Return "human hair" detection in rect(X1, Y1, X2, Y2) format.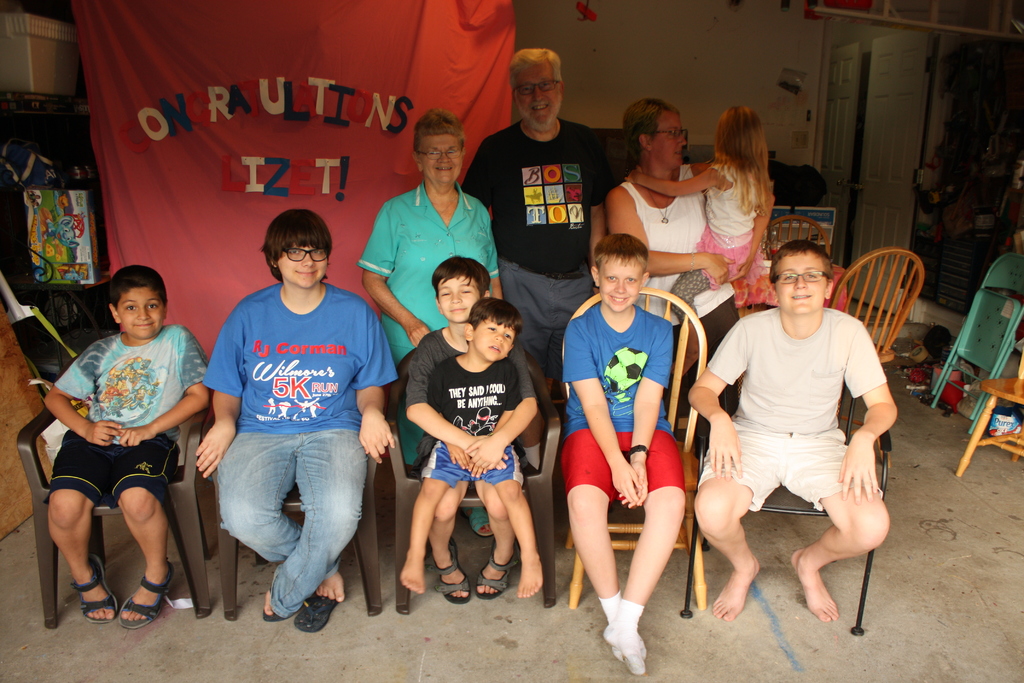
rect(509, 47, 565, 88).
